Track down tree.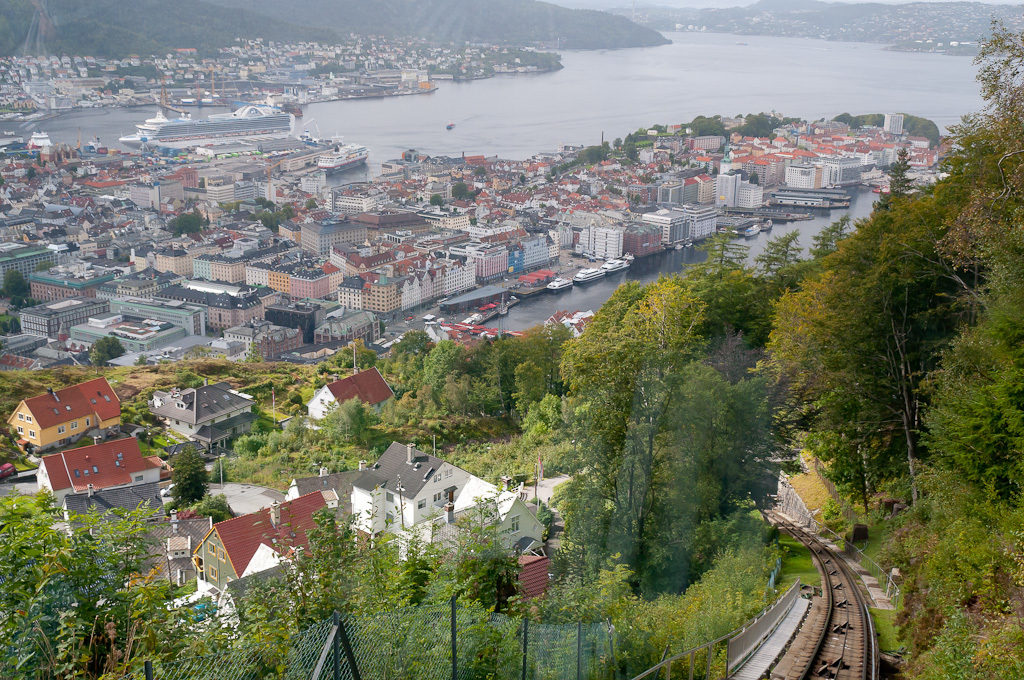
Tracked to 0,322,15,337.
